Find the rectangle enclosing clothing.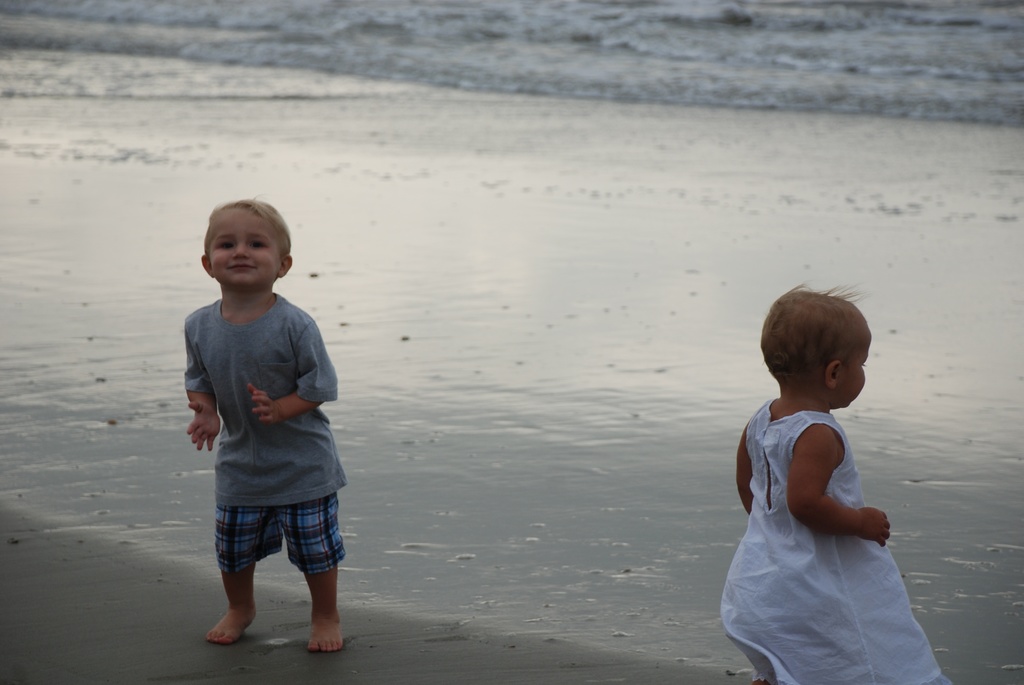
(717,393,950,684).
